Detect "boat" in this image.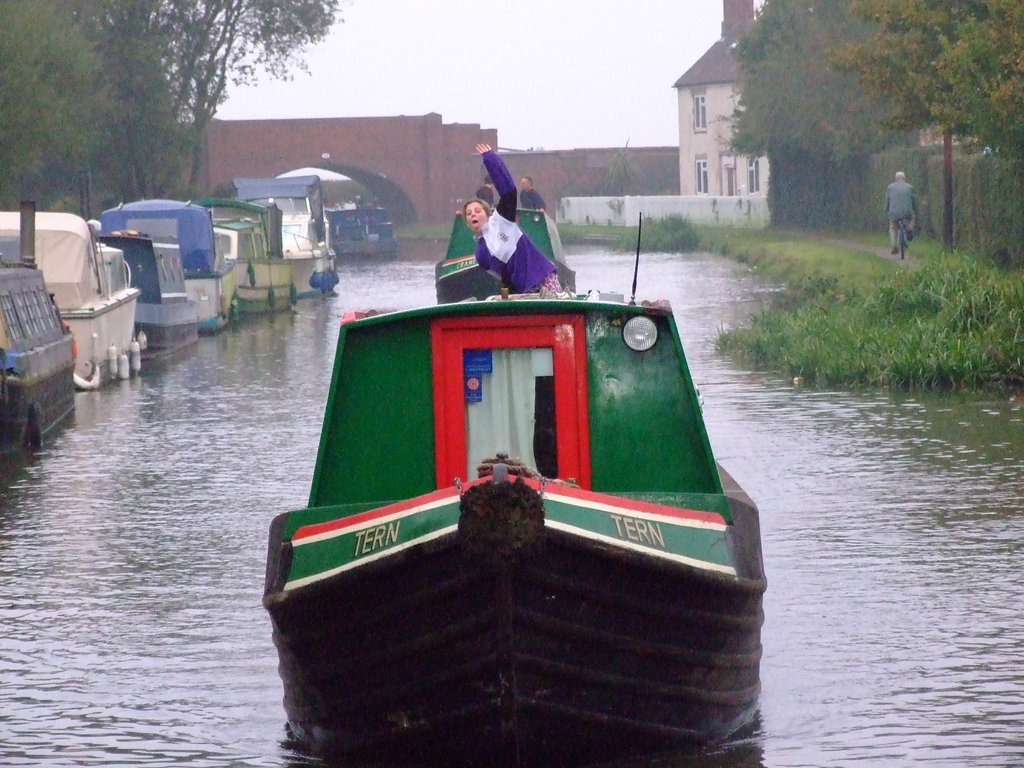
Detection: {"left": 208, "top": 175, "right": 339, "bottom": 298}.
